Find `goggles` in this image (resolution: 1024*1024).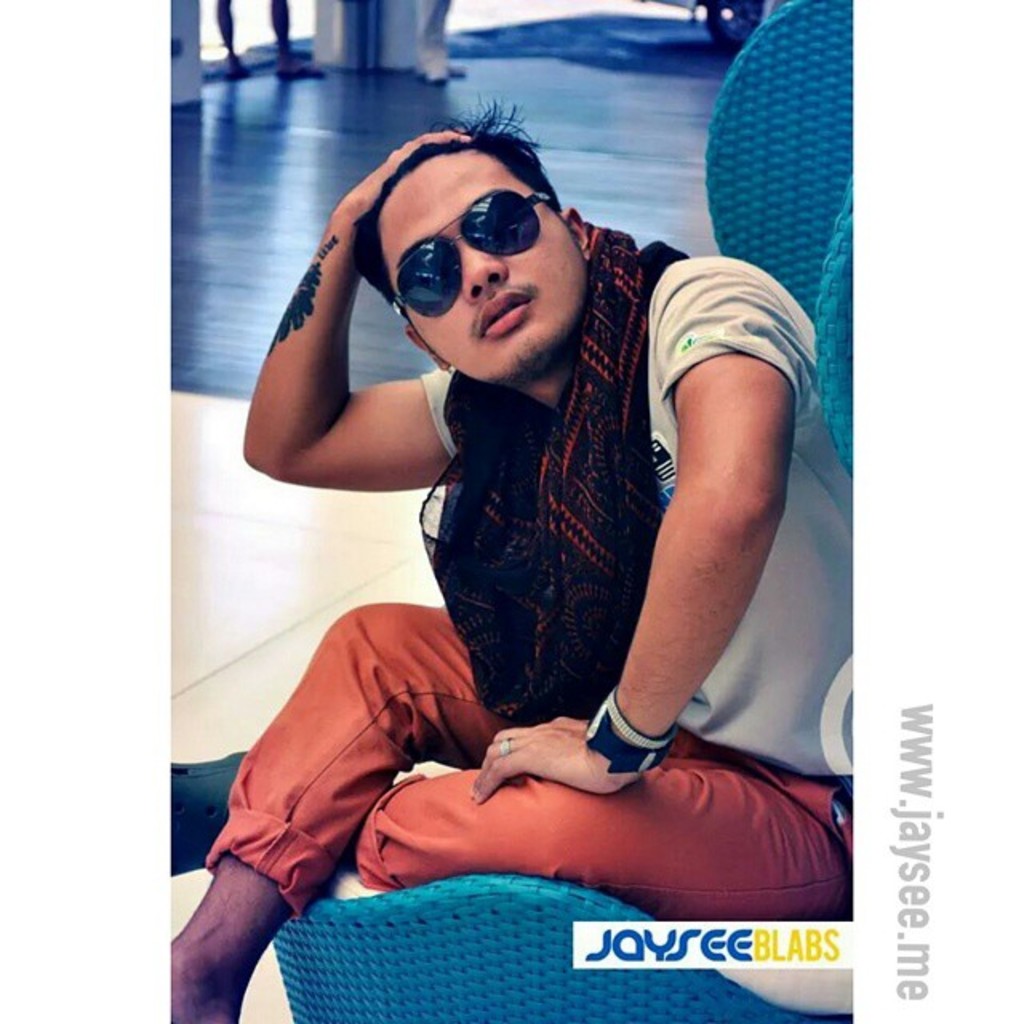
box=[390, 189, 558, 320].
